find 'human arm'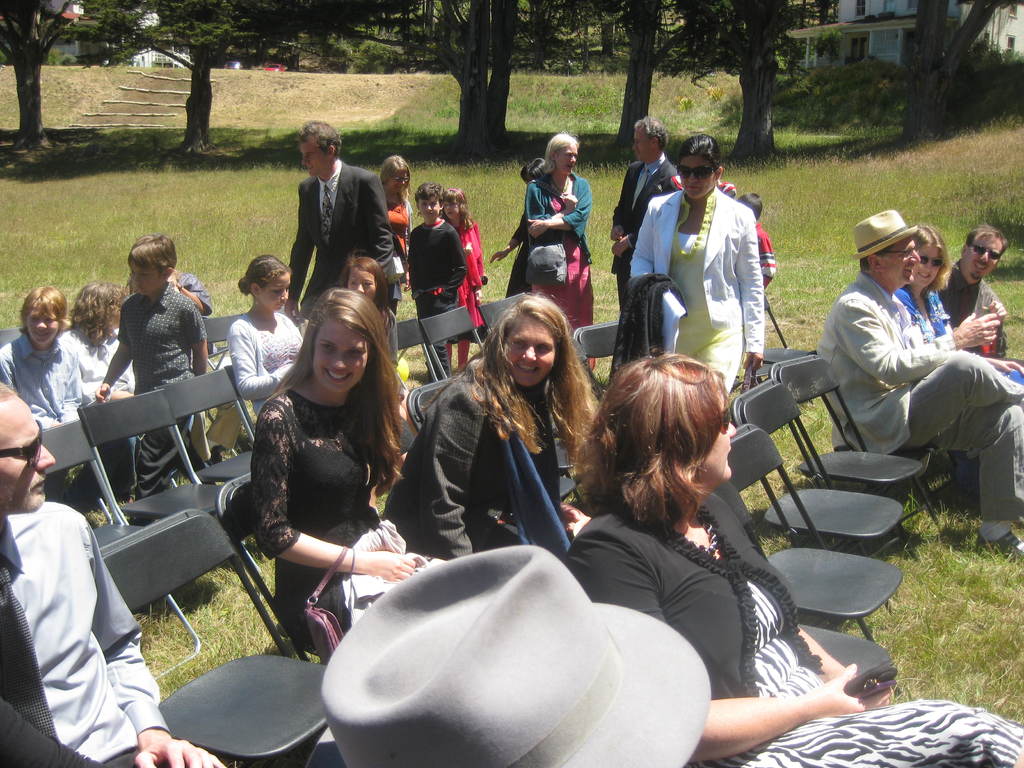
pyautogui.locateOnScreen(492, 221, 524, 262)
